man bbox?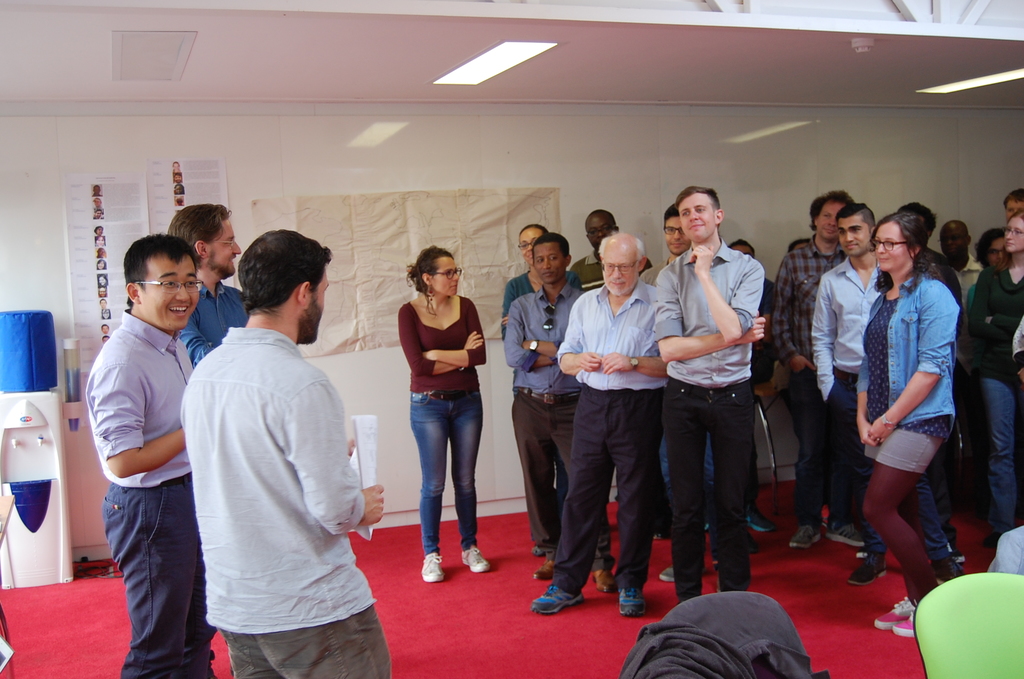
detection(653, 186, 763, 605)
